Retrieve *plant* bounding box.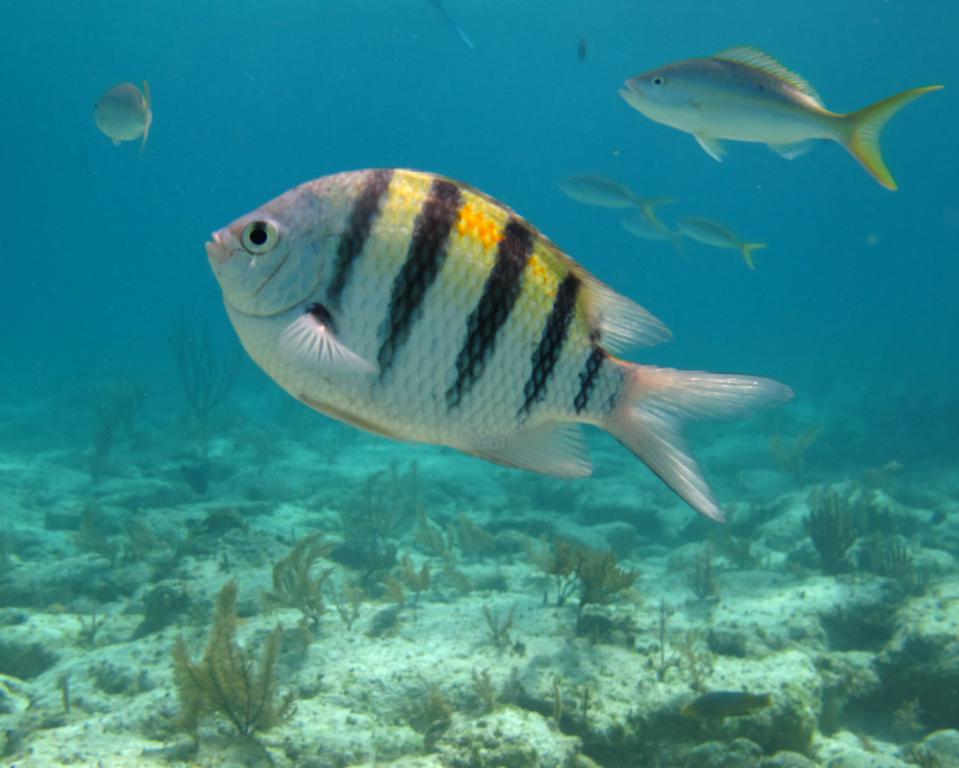
Bounding box: bbox=(477, 661, 500, 711).
